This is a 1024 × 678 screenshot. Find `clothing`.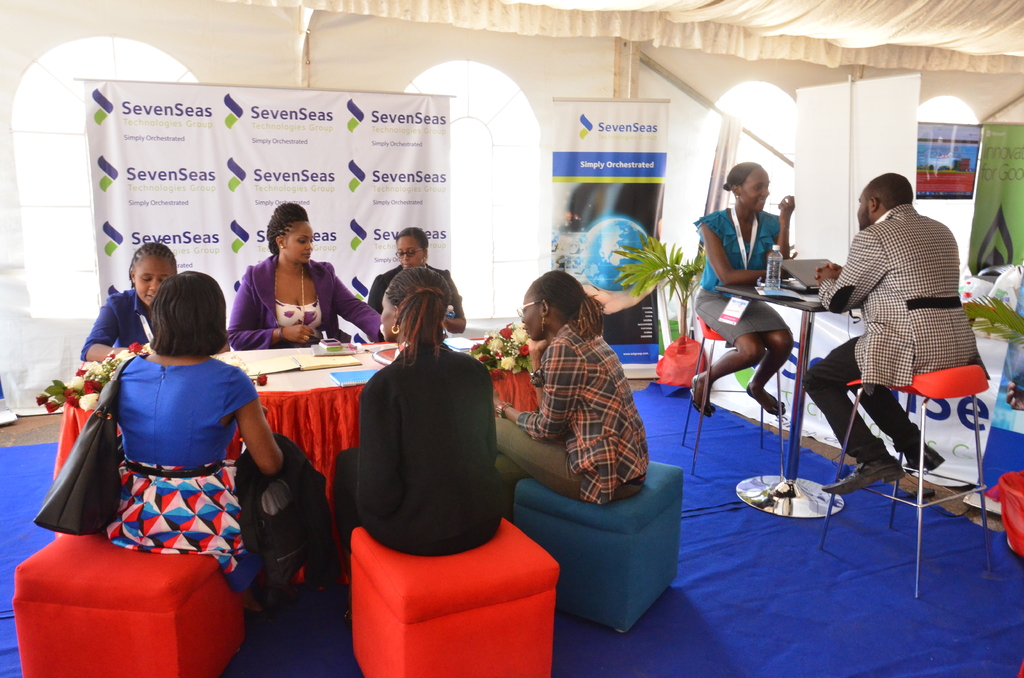
Bounding box: 95, 286, 149, 356.
